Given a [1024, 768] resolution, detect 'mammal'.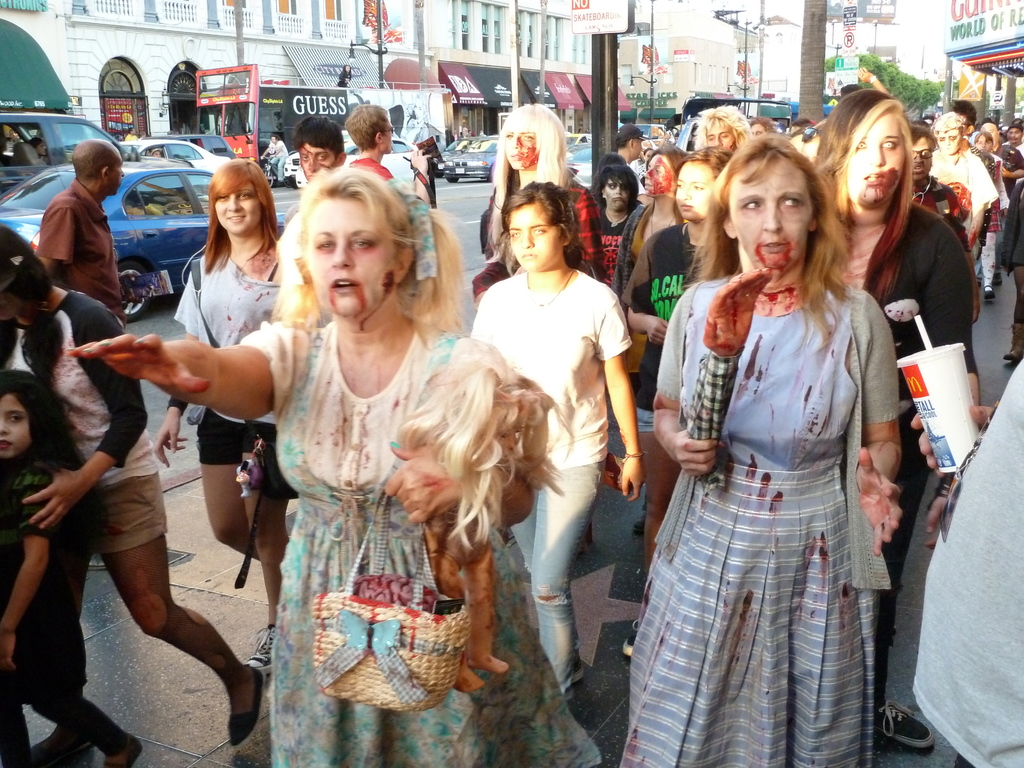
crop(750, 115, 783, 135).
